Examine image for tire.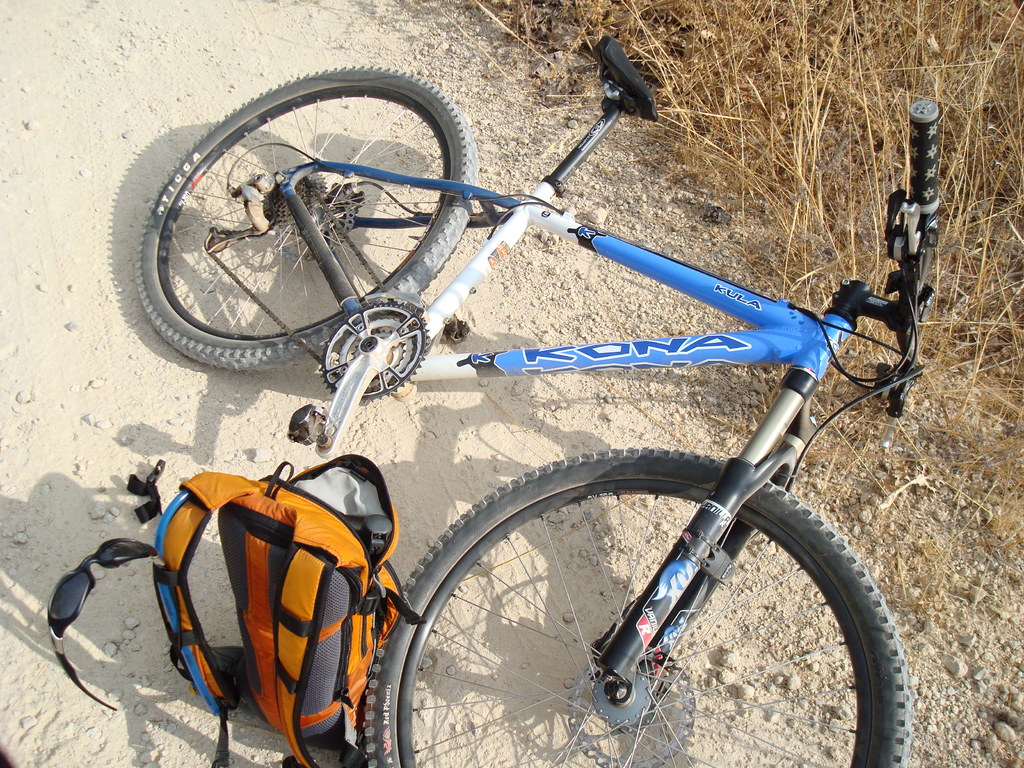
Examination result: <bbox>362, 444, 907, 767</bbox>.
